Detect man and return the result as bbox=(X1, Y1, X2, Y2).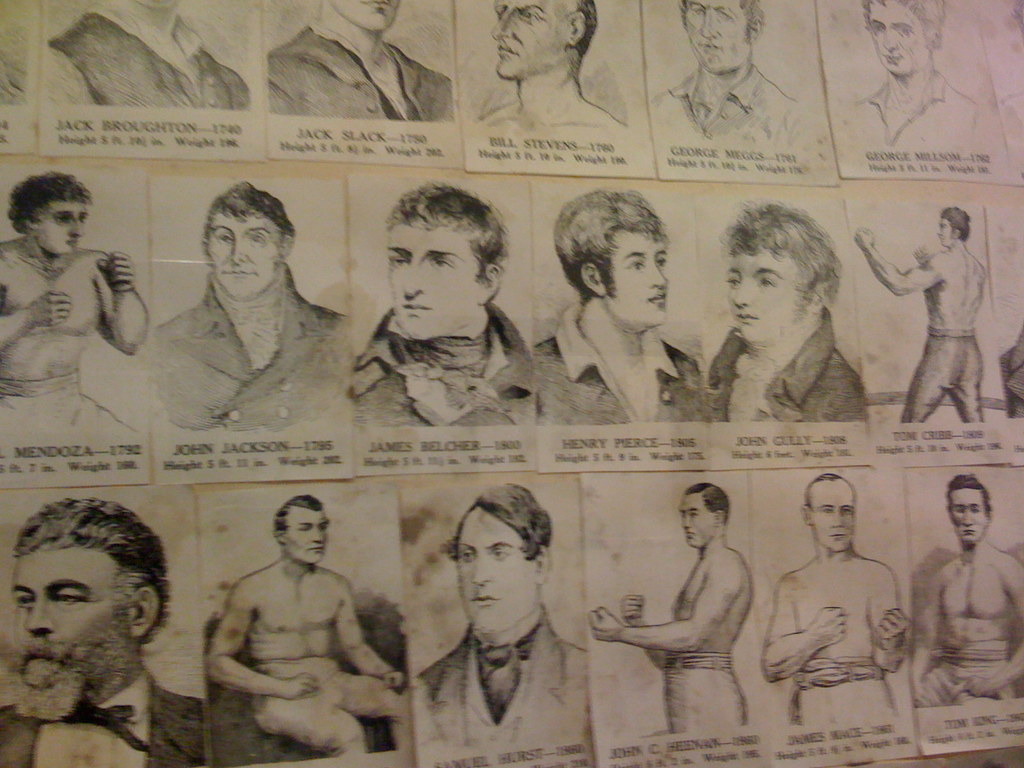
bbox=(857, 206, 989, 428).
